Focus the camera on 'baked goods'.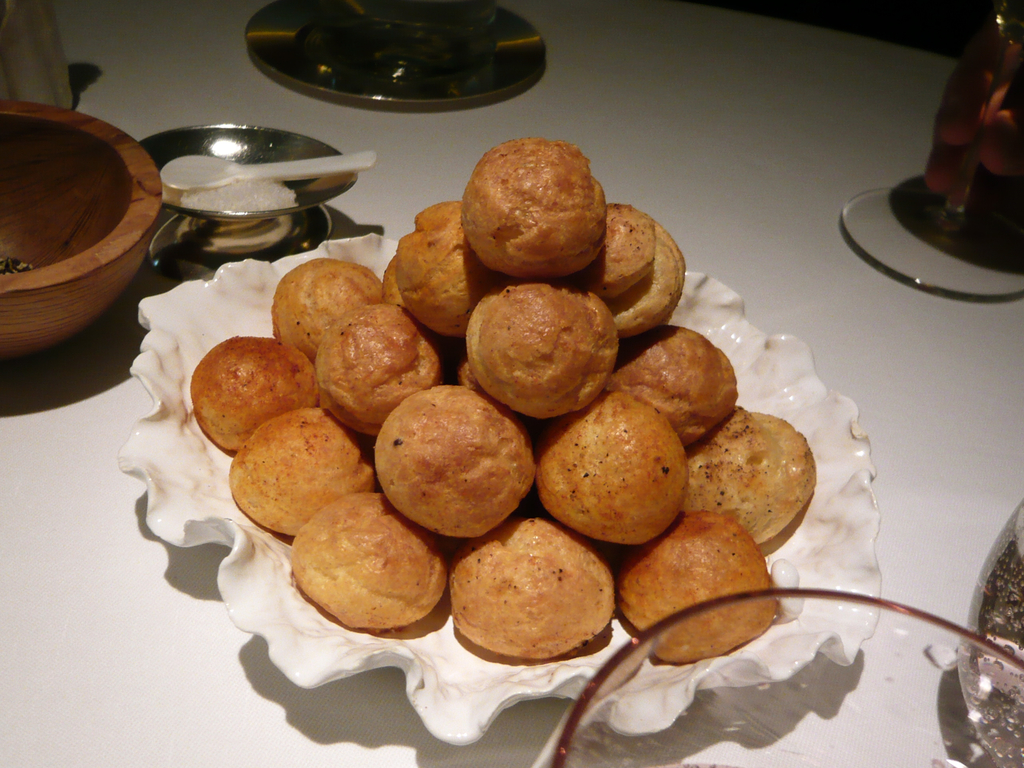
Focus region: 613, 225, 689, 346.
